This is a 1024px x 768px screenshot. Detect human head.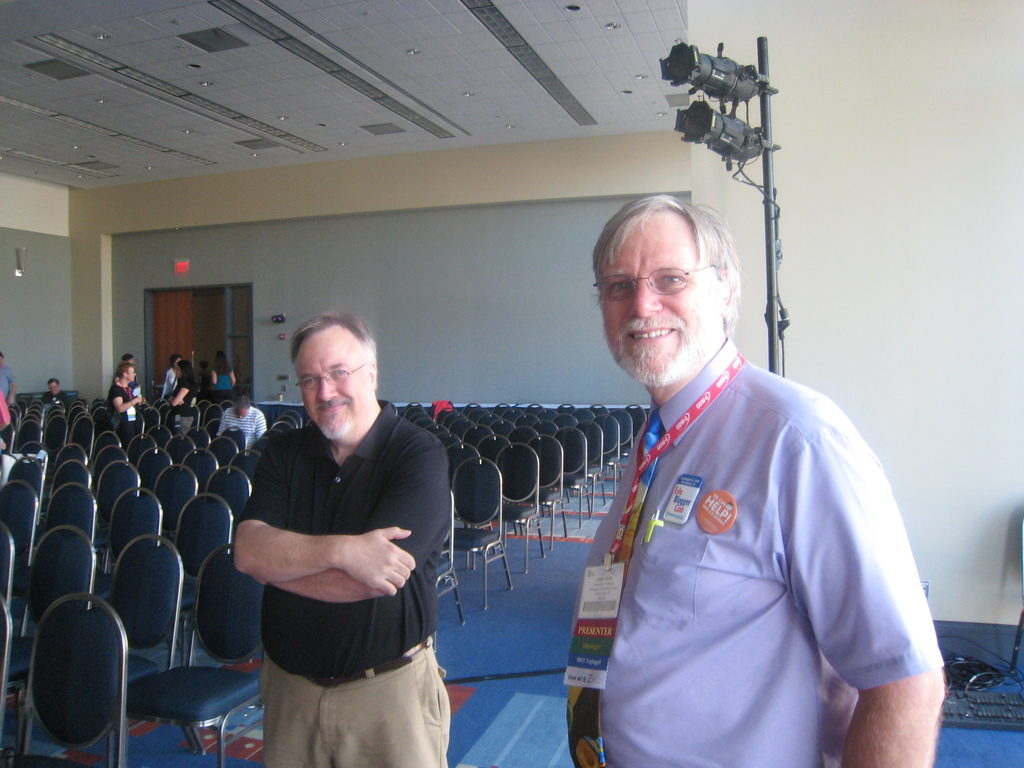
pyautogui.locateOnScreen(217, 350, 227, 365).
